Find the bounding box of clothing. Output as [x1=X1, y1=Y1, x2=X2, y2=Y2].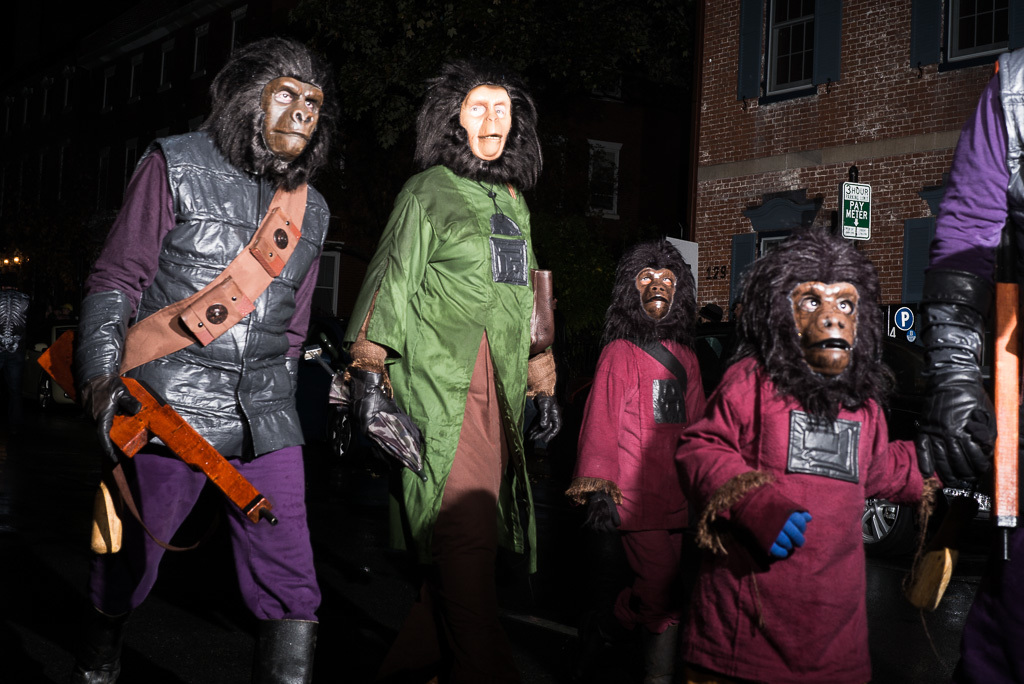
[x1=676, y1=361, x2=927, y2=683].
